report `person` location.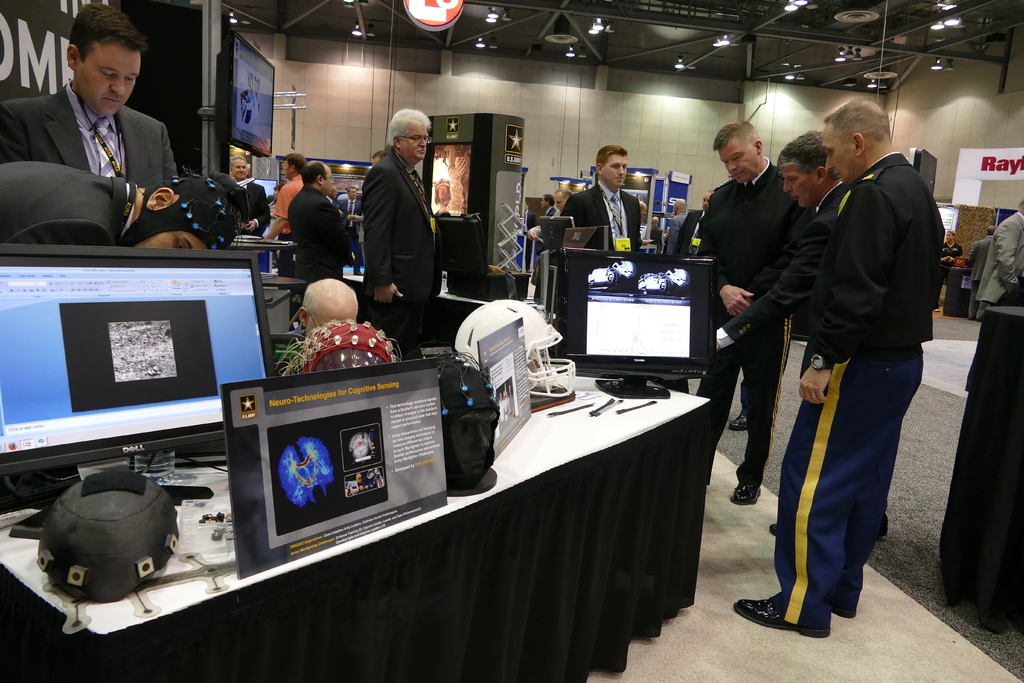
Report: box=[268, 151, 309, 290].
